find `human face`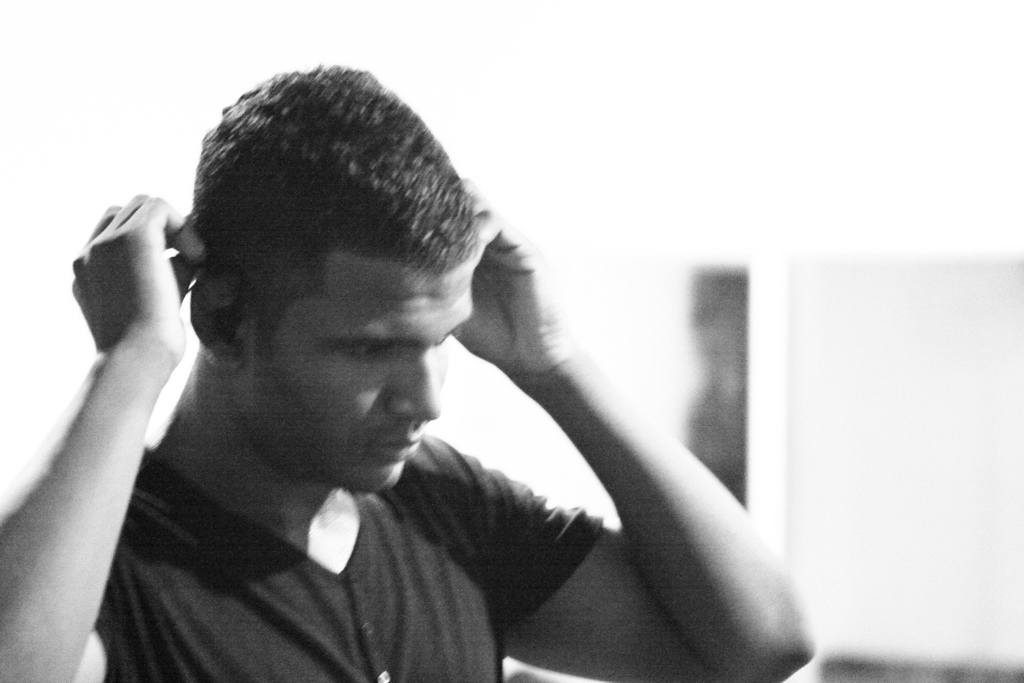
[x1=244, y1=262, x2=476, y2=493]
